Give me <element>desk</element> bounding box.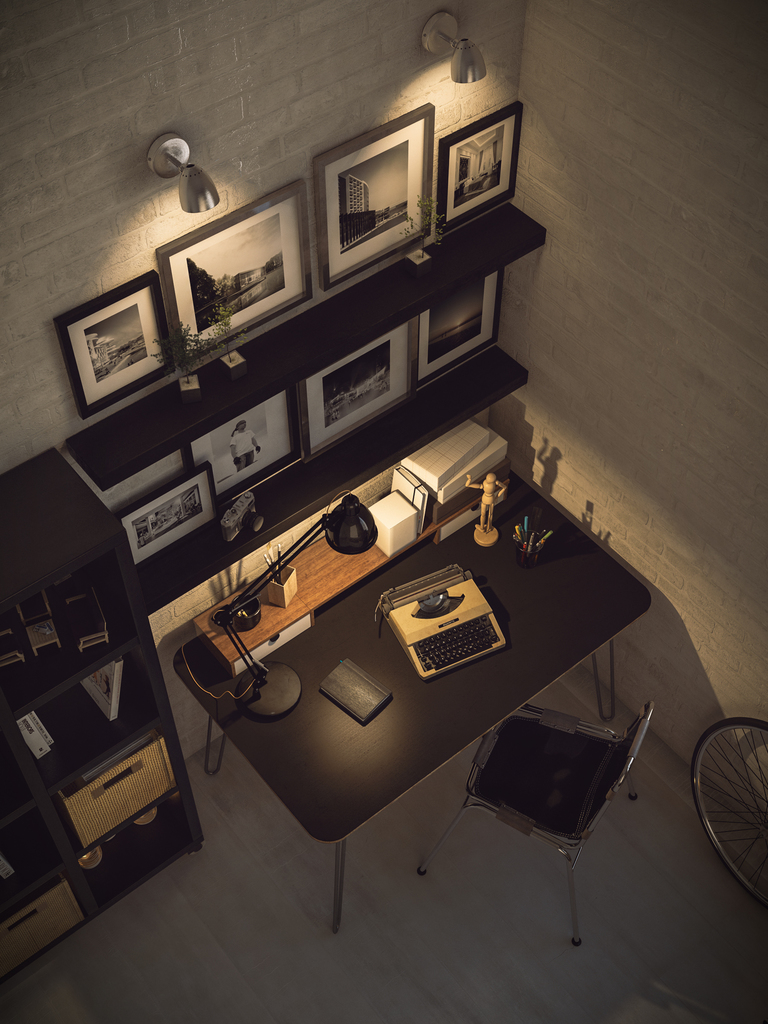
173,474,652,931.
